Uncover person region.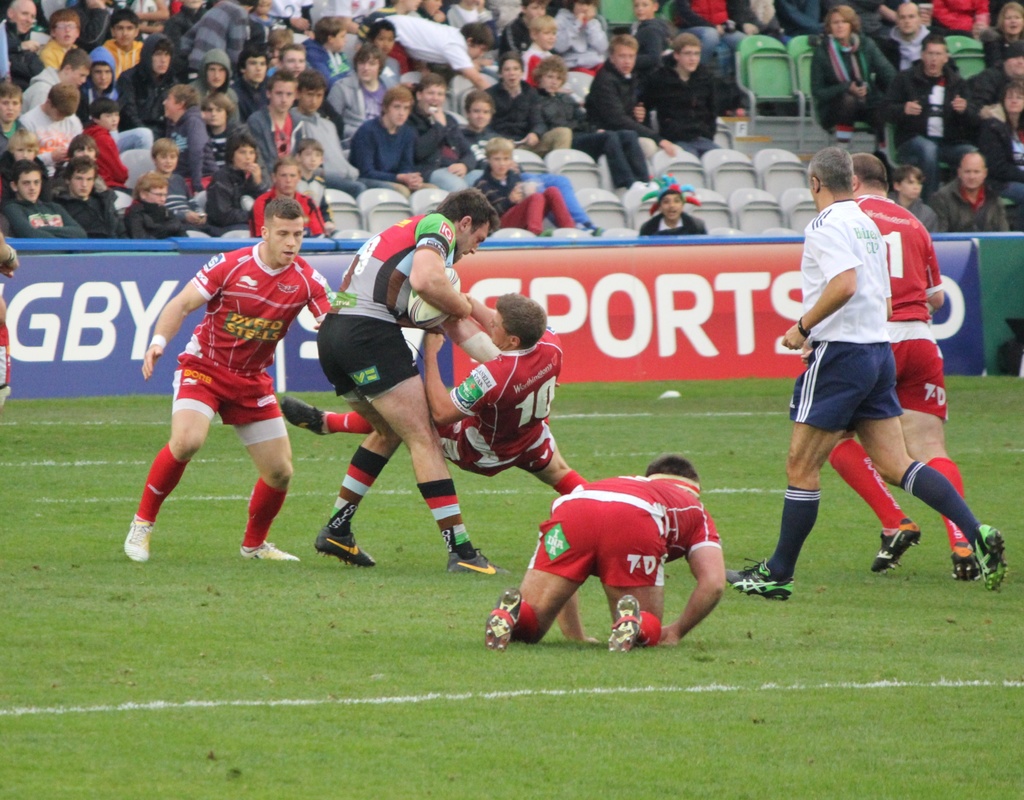
Uncovered: {"left": 722, "top": 150, "right": 1004, "bottom": 602}.
